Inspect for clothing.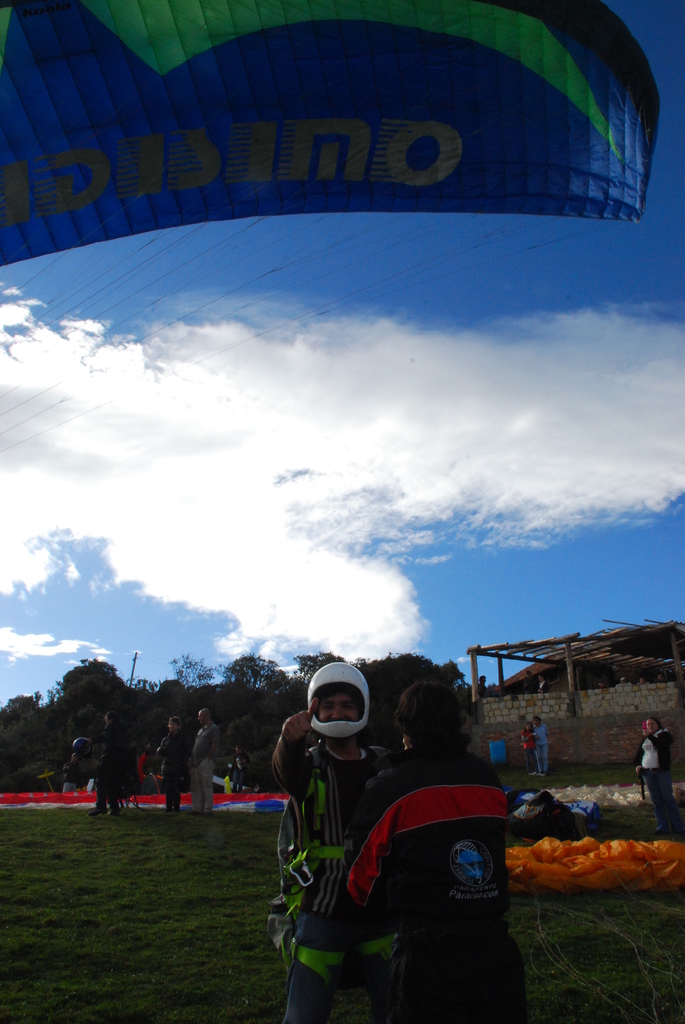
Inspection: bbox(351, 721, 521, 991).
